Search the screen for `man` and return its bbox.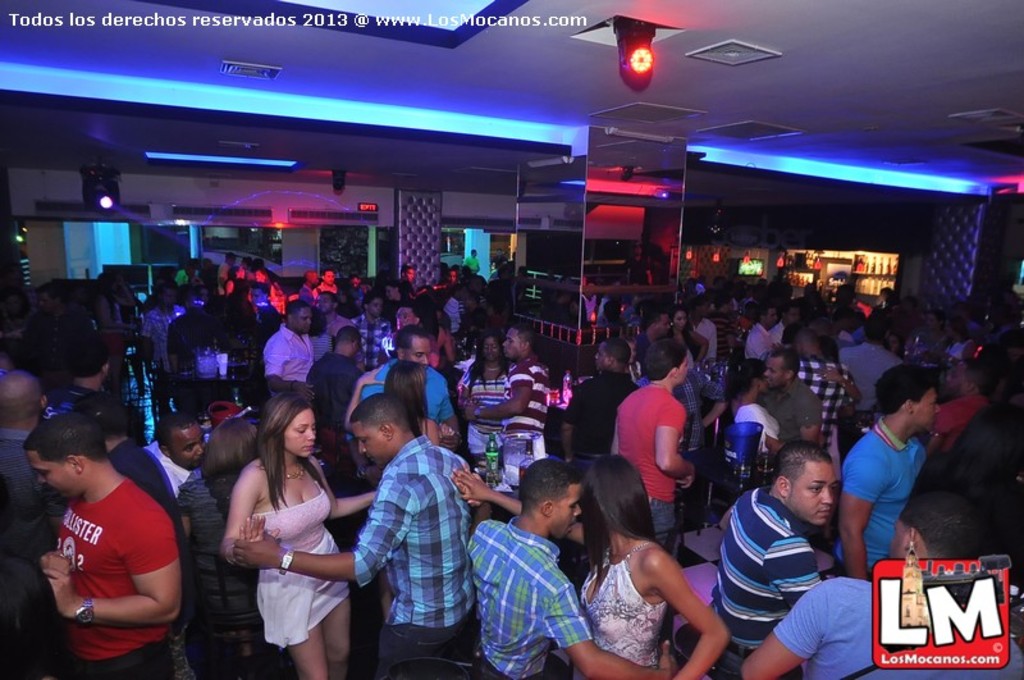
Found: {"left": 831, "top": 357, "right": 947, "bottom": 576}.
